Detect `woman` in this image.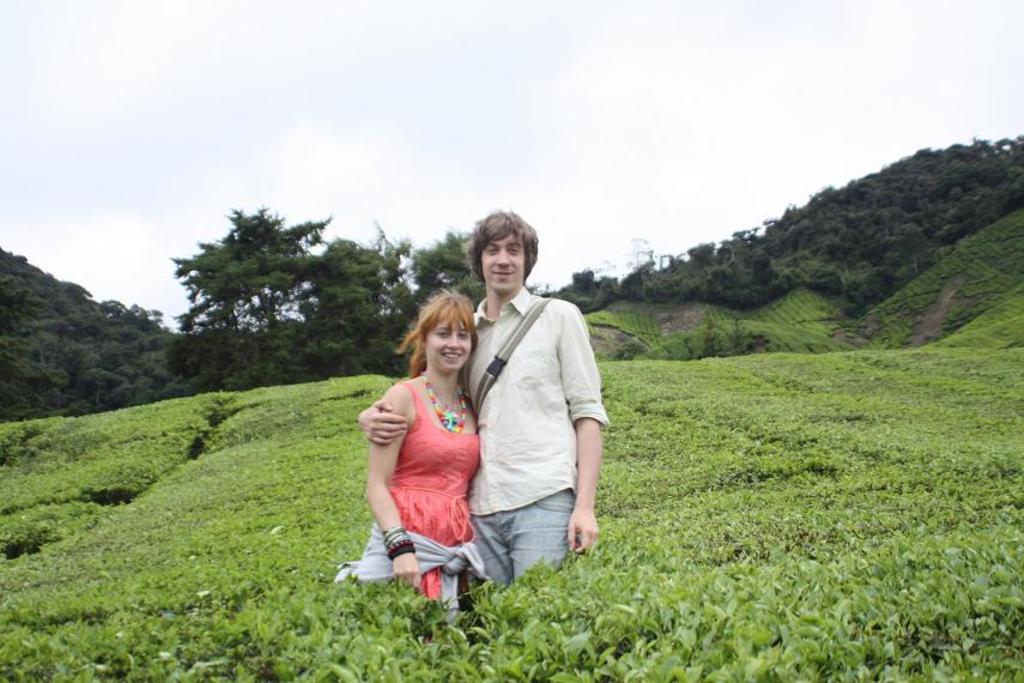
Detection: x1=359, y1=288, x2=498, y2=597.
